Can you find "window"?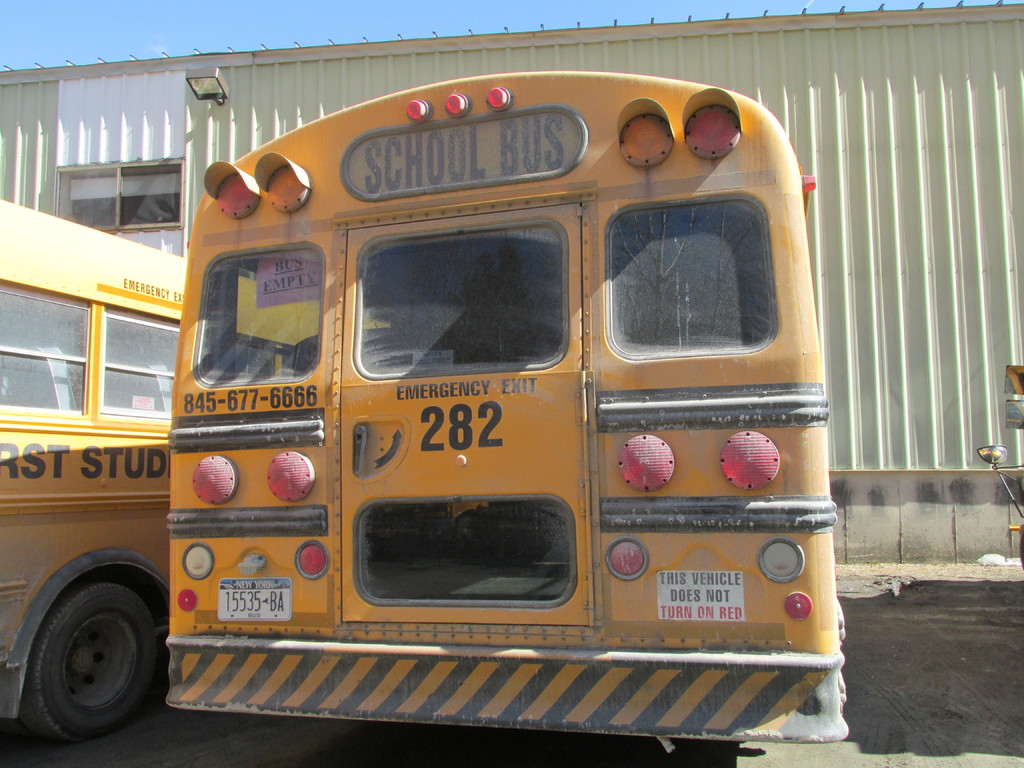
Yes, bounding box: [97, 307, 180, 431].
